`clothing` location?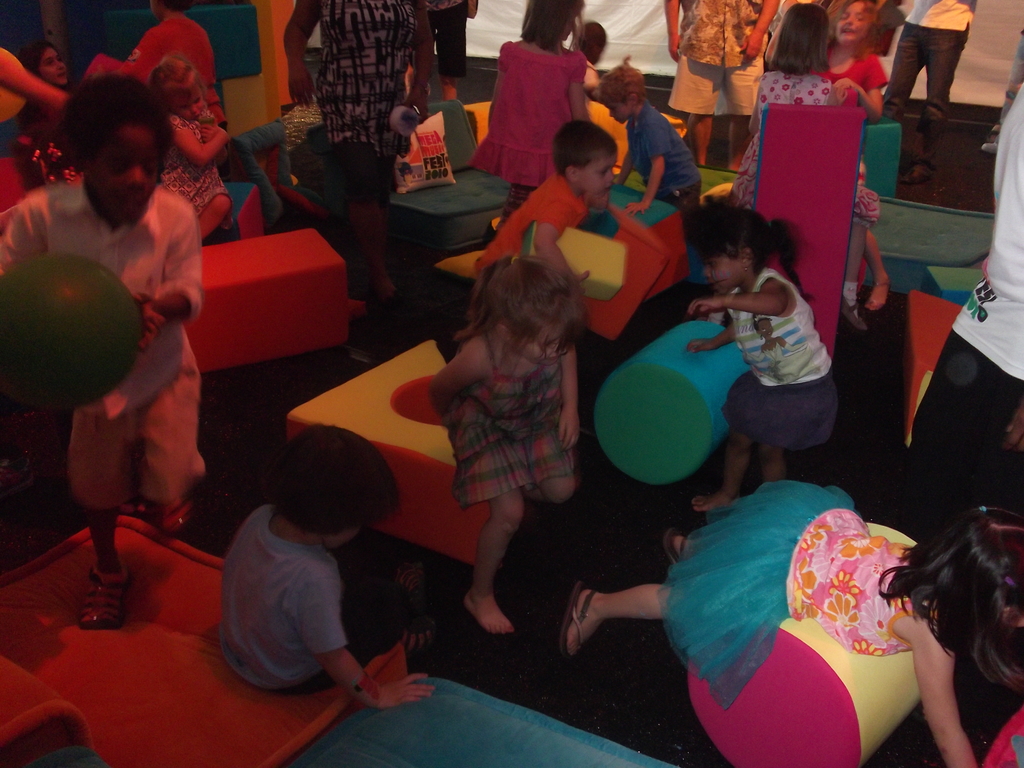
left=467, top=40, right=585, bottom=275
